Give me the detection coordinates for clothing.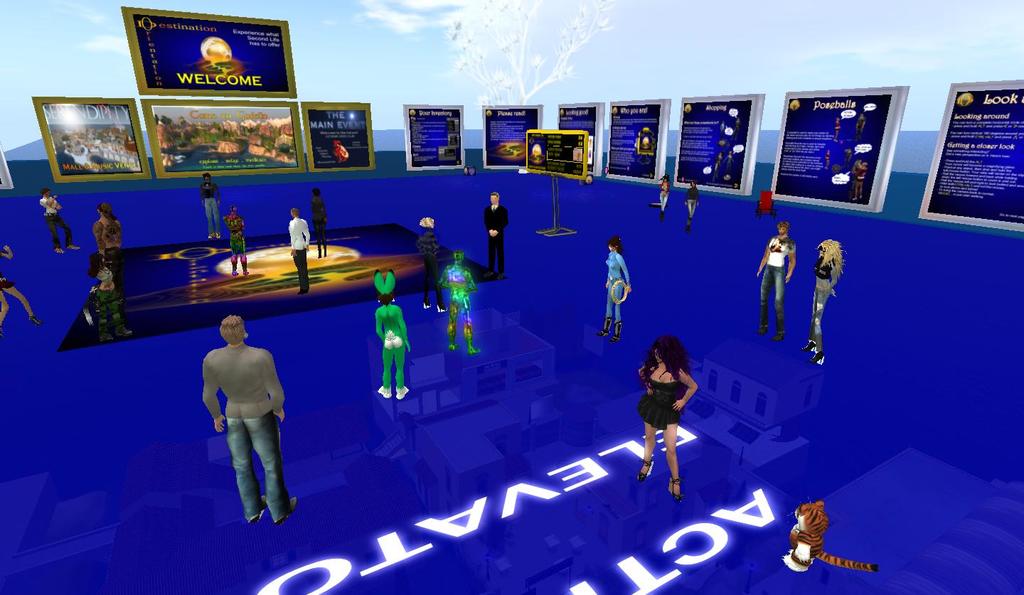
<bbox>196, 333, 288, 498</bbox>.
